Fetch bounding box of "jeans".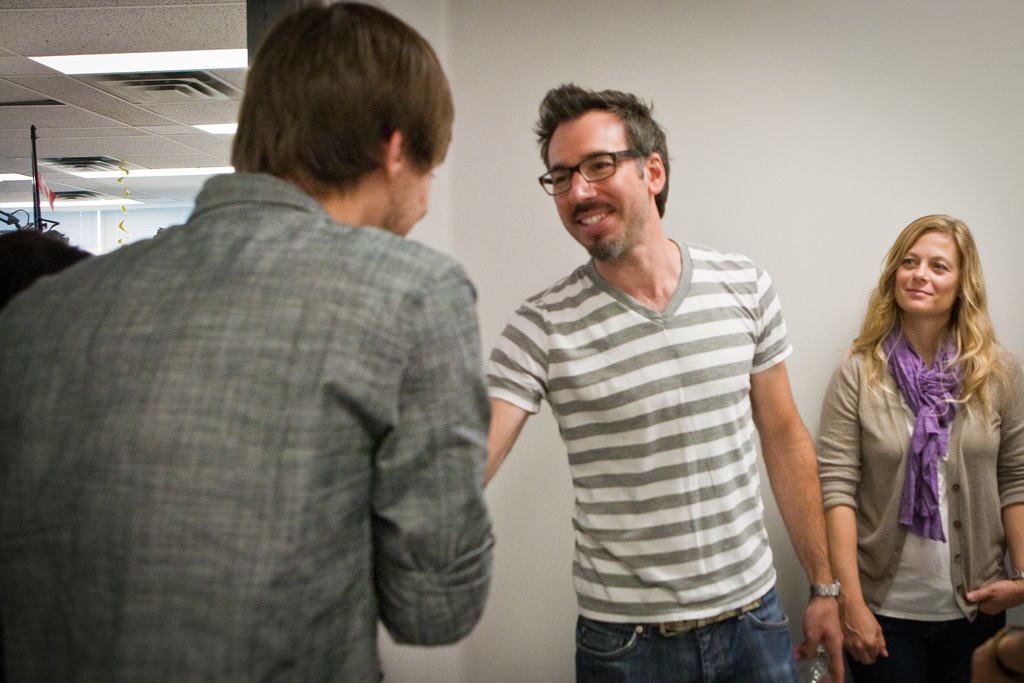
Bbox: x1=583, y1=566, x2=820, y2=681.
